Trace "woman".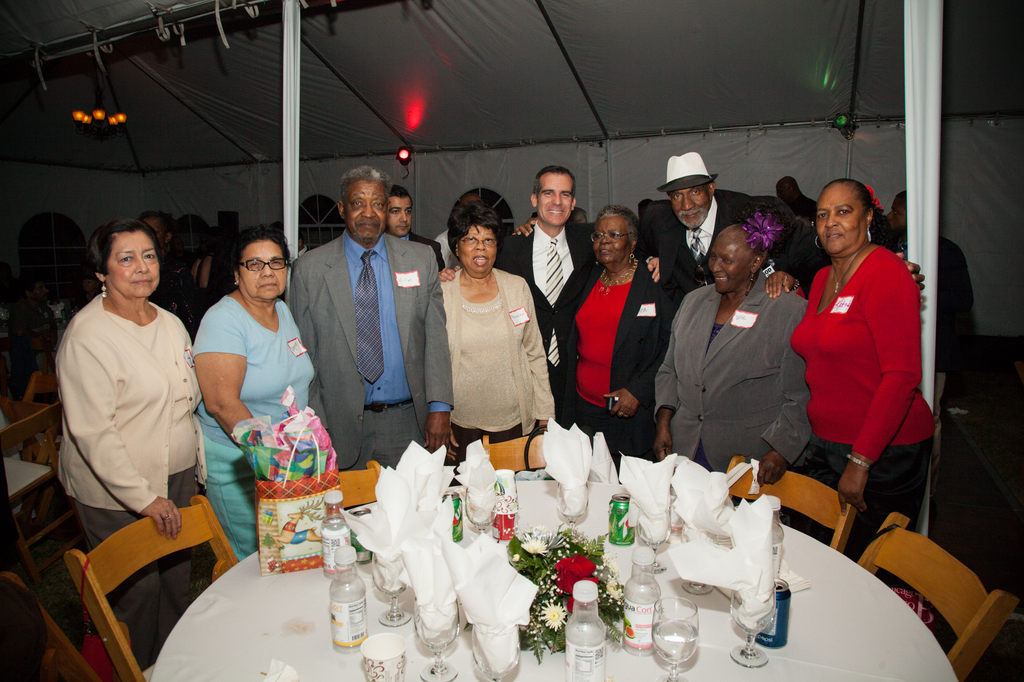
Traced to rect(544, 200, 684, 479).
